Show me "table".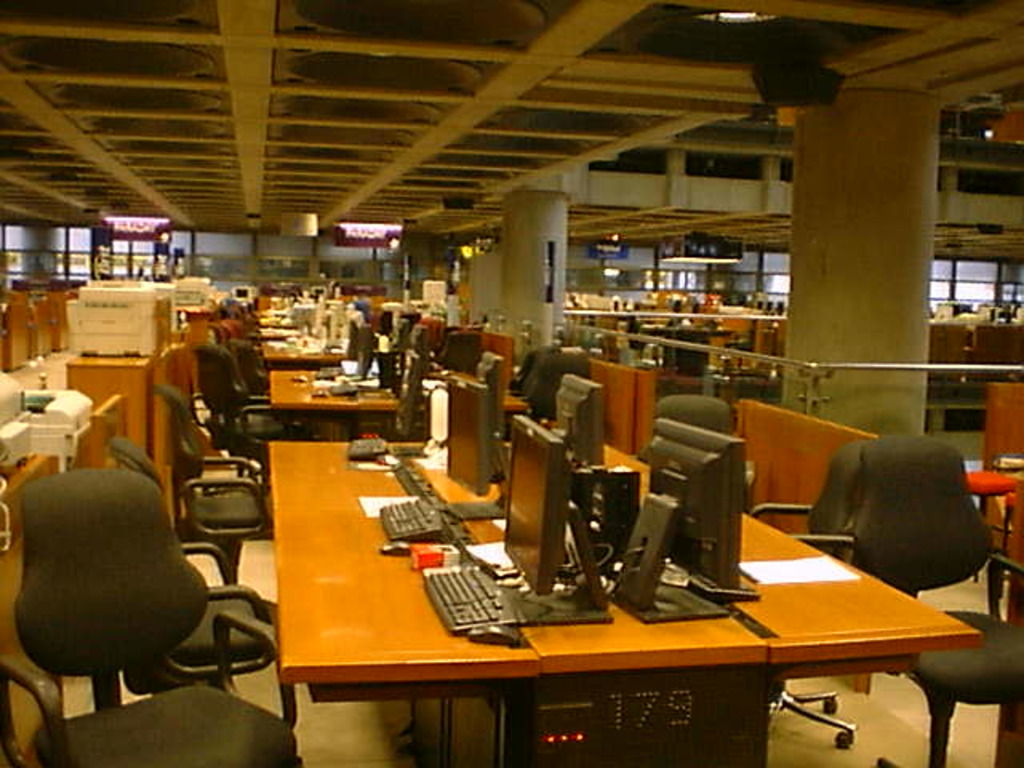
"table" is here: locate(267, 438, 986, 766).
